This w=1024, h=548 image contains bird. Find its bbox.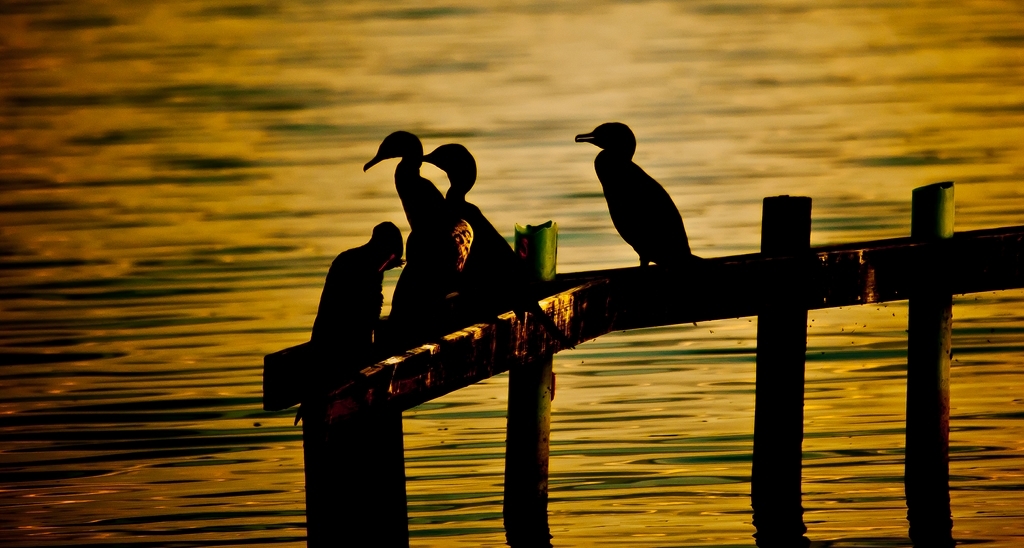
rect(565, 118, 717, 287).
